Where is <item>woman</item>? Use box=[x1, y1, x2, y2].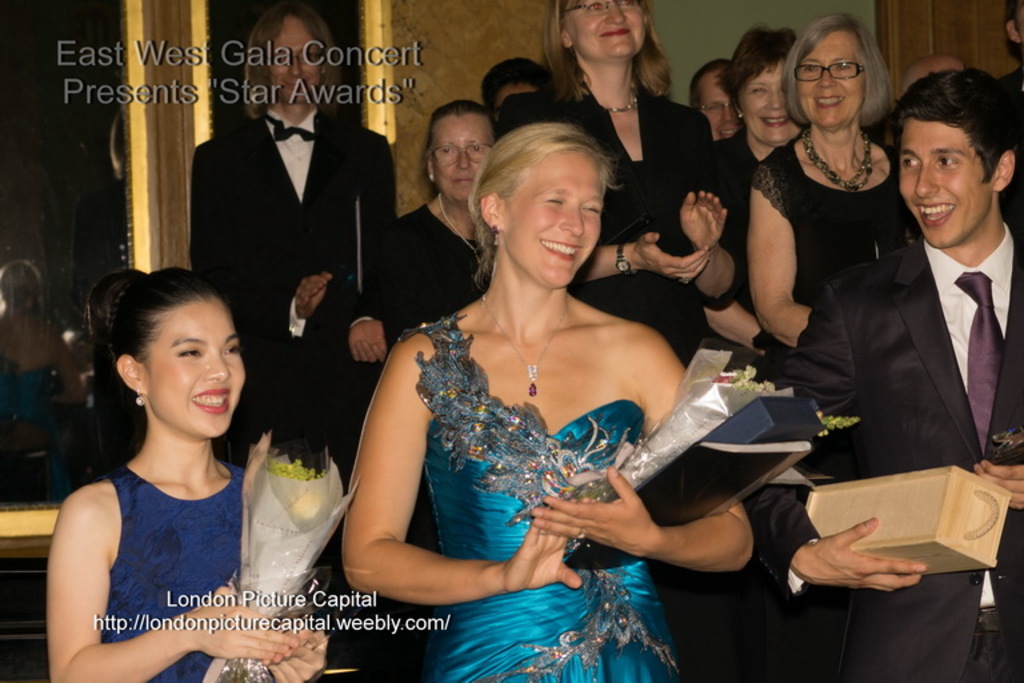
box=[395, 99, 500, 327].
